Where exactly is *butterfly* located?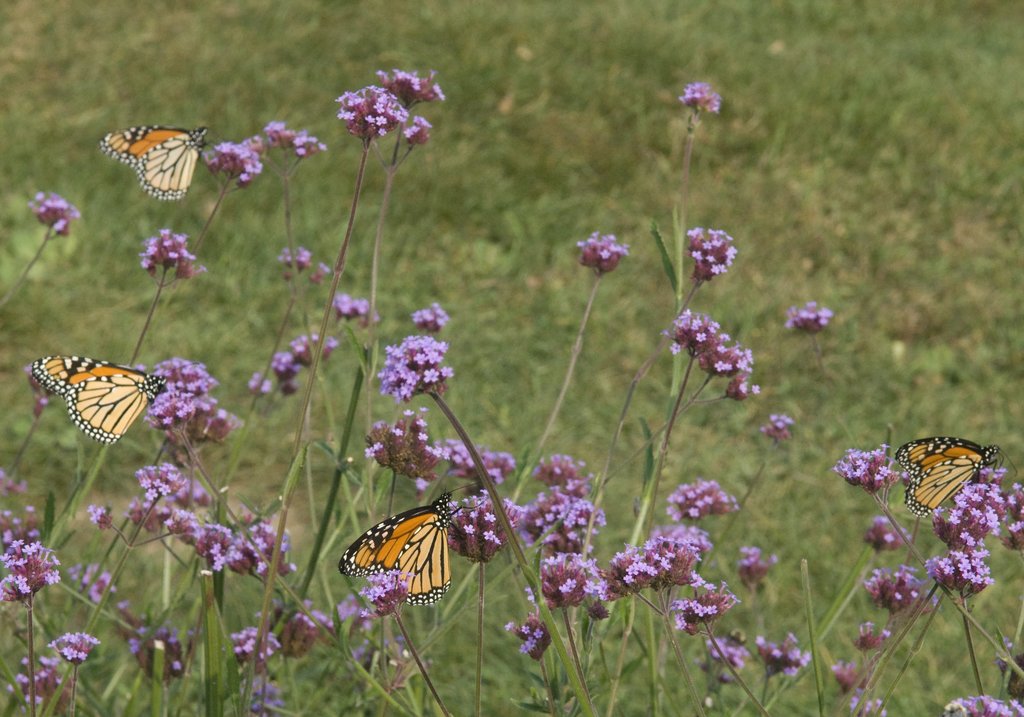
Its bounding box is Rect(895, 430, 998, 517).
